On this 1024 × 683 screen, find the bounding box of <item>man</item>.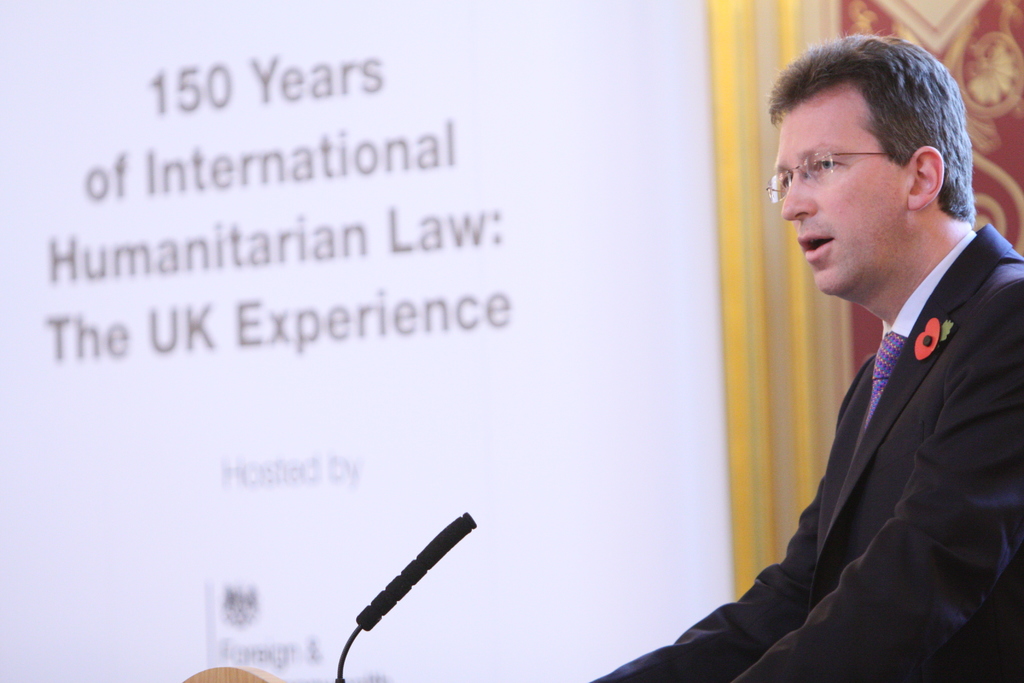
Bounding box: (593, 33, 1023, 682).
